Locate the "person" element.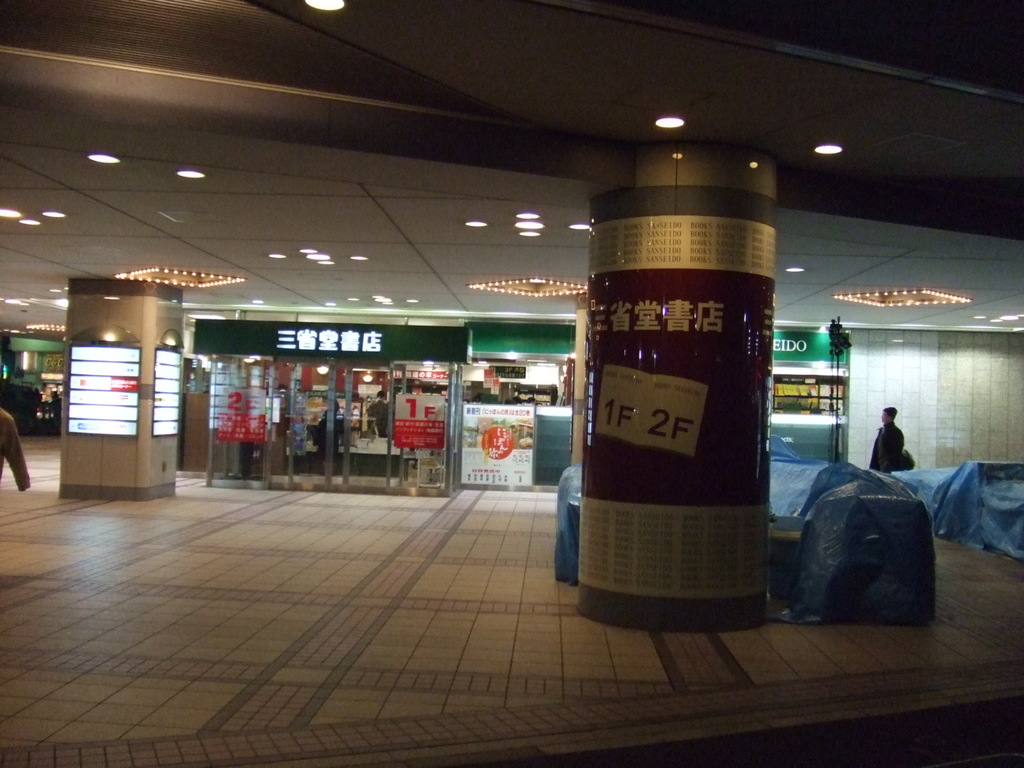
Element bbox: detection(356, 390, 395, 441).
